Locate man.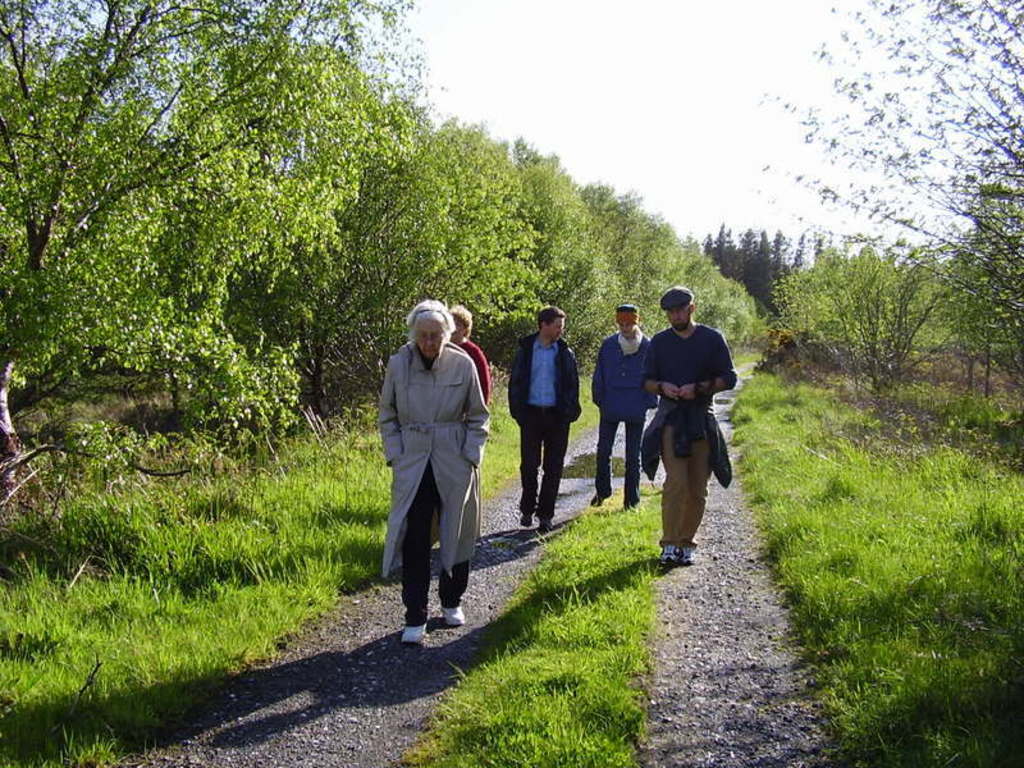
Bounding box: rect(640, 282, 740, 562).
